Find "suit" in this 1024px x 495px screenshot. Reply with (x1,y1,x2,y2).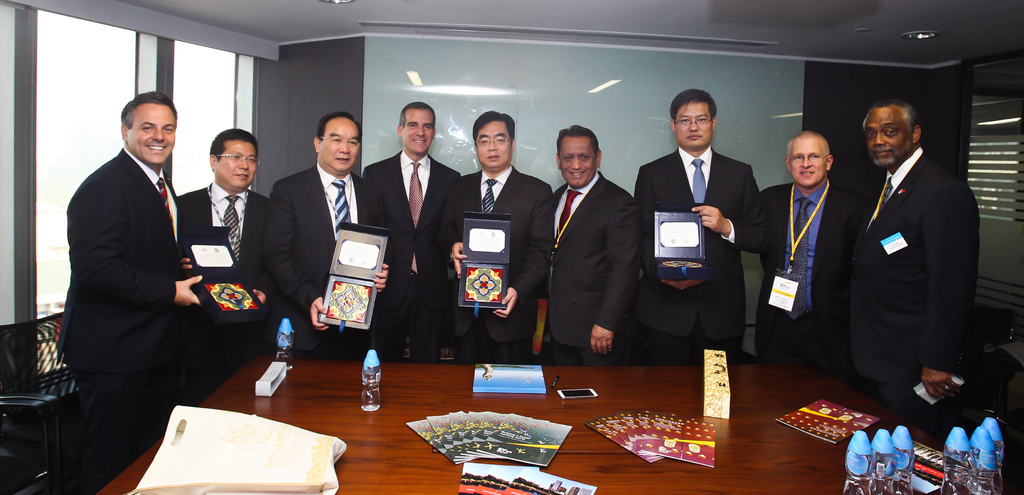
(854,141,980,437).
